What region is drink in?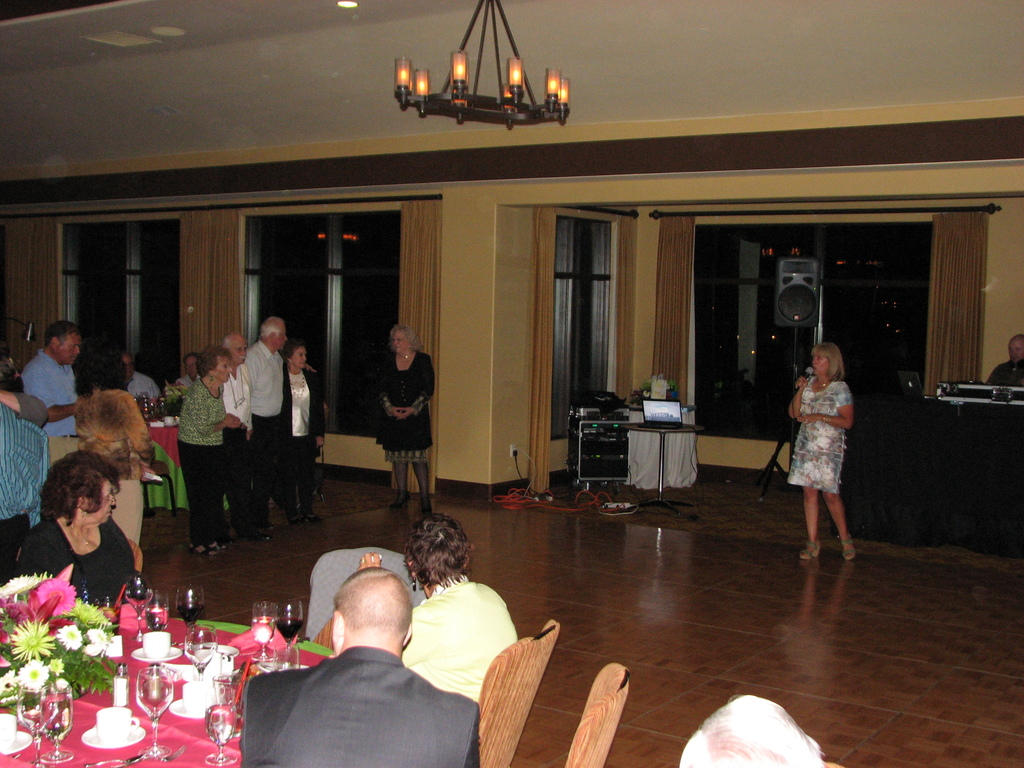
BBox(183, 645, 220, 669).
